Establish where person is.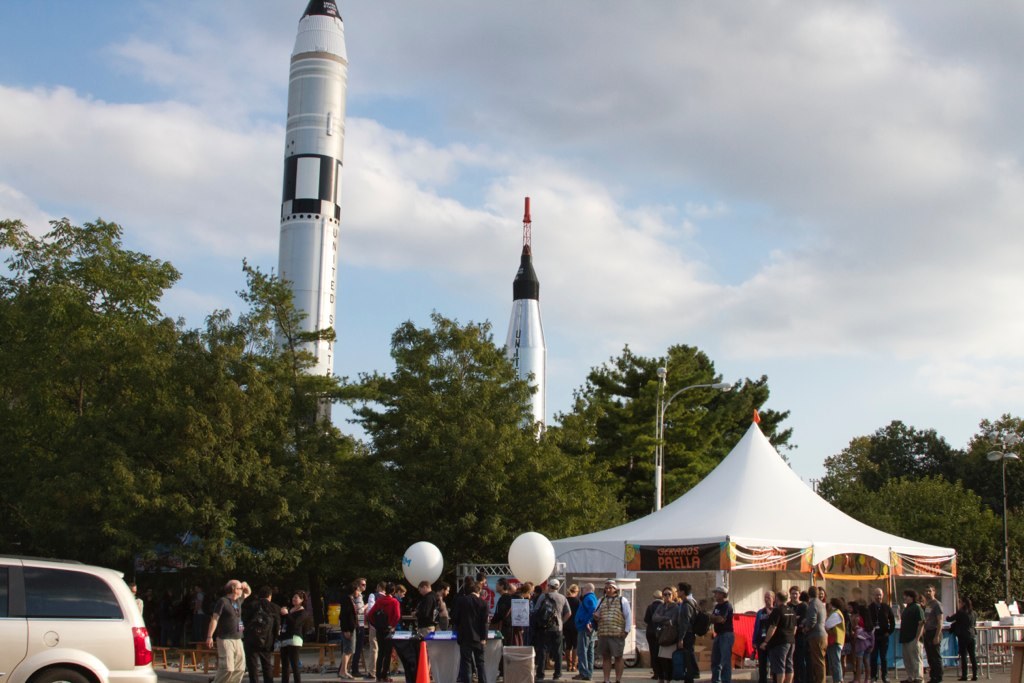
Established at 364/594/376/679.
